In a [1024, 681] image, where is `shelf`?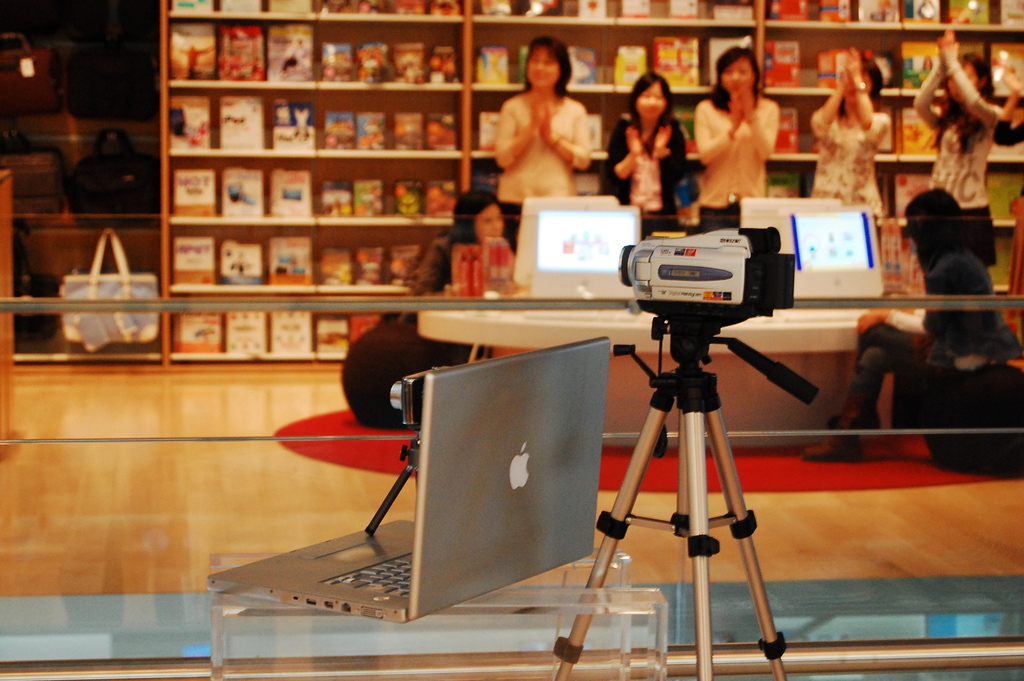
left=472, top=0, right=758, bottom=22.
